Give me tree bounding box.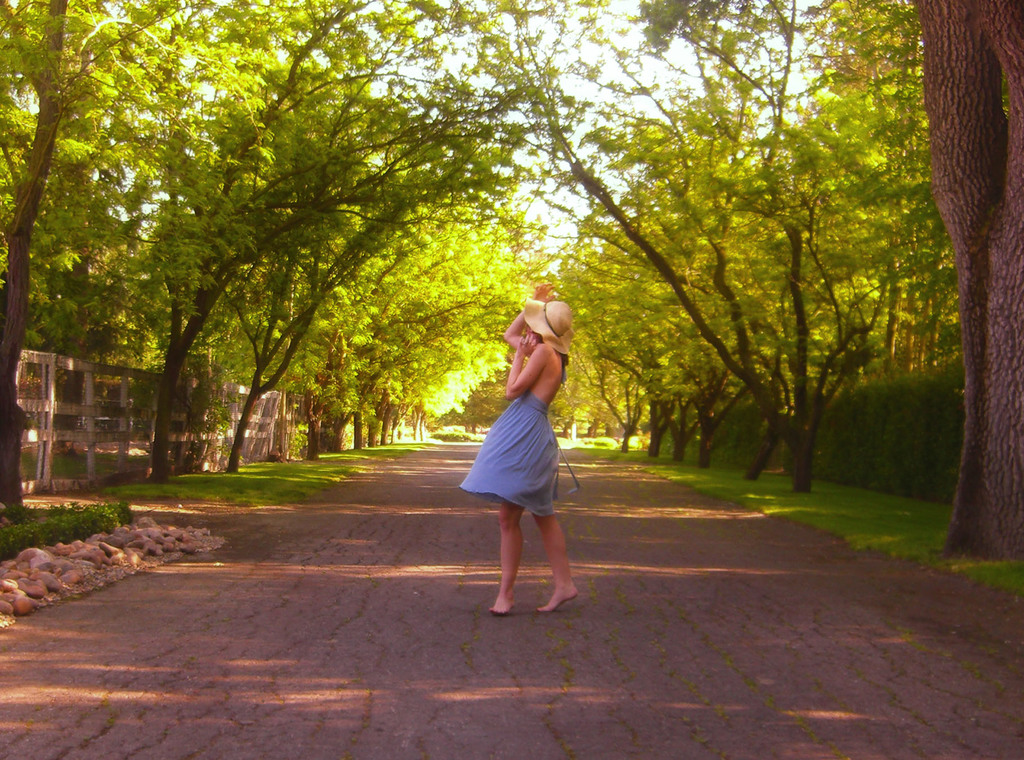
<bbox>908, 0, 1023, 562</bbox>.
